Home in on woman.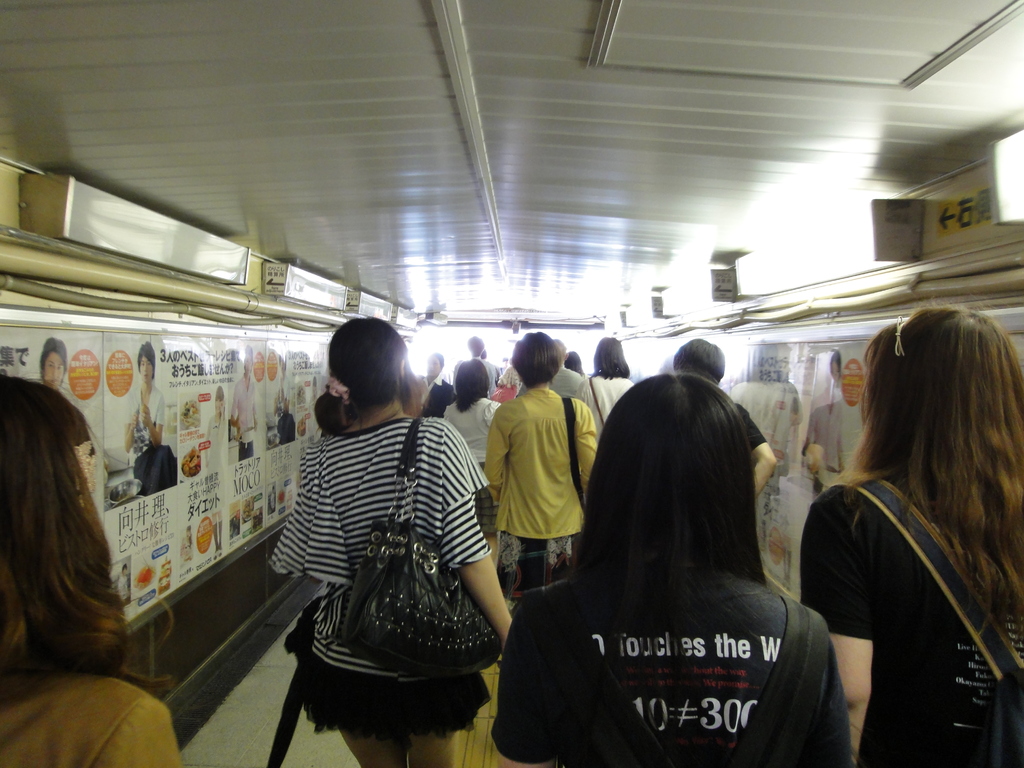
Homed in at pyautogui.locateOnScreen(437, 357, 518, 474).
